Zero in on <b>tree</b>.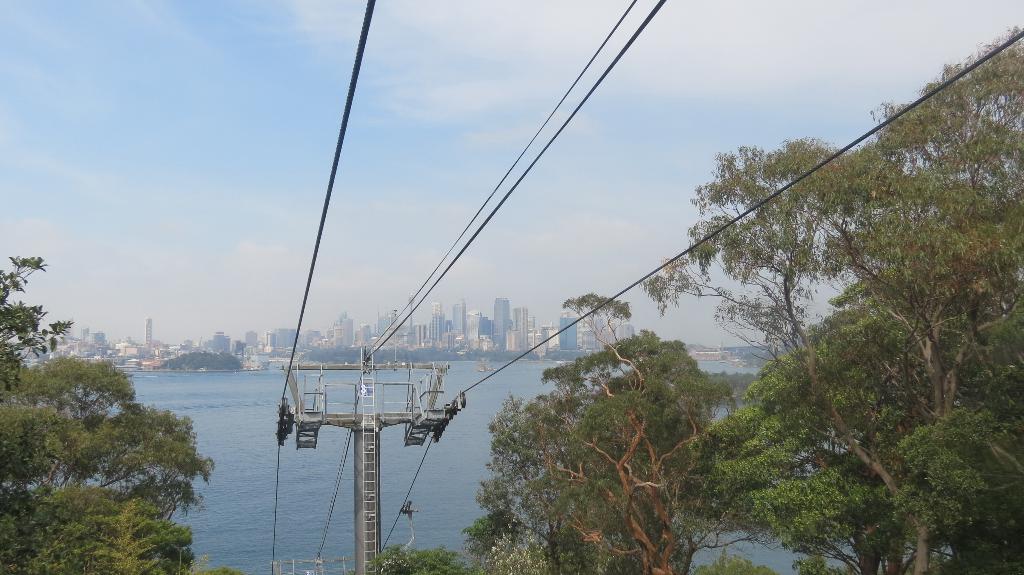
Zeroed in: (x1=0, y1=262, x2=216, y2=574).
